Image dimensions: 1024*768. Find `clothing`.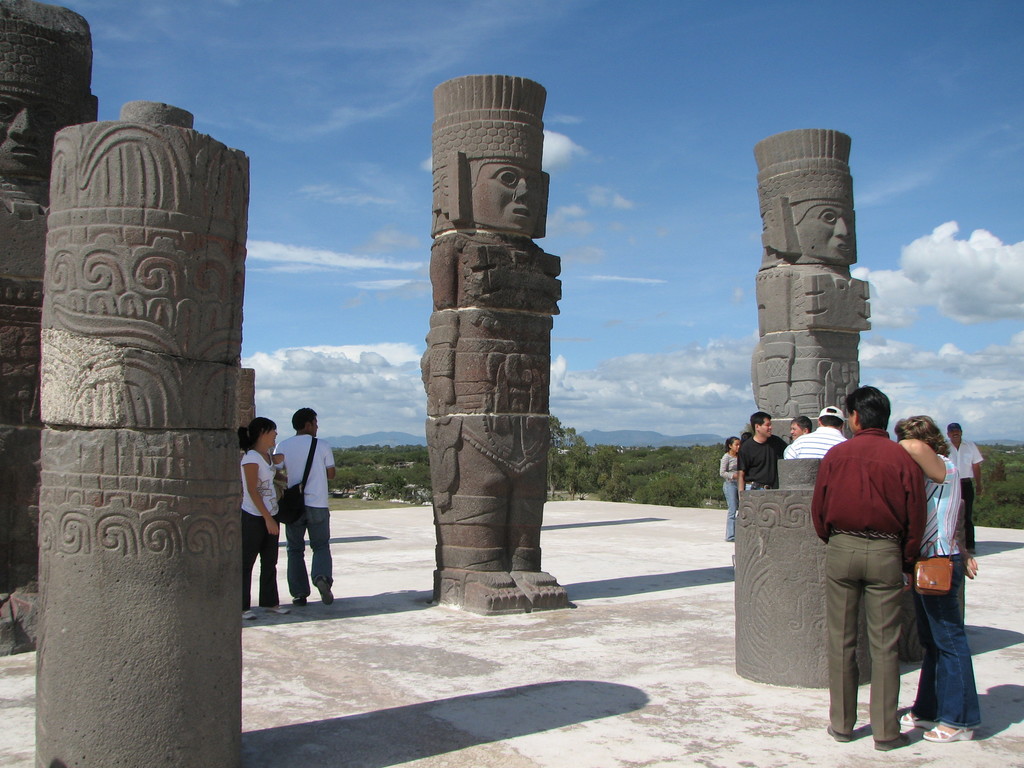
<box>274,428,335,589</box>.
